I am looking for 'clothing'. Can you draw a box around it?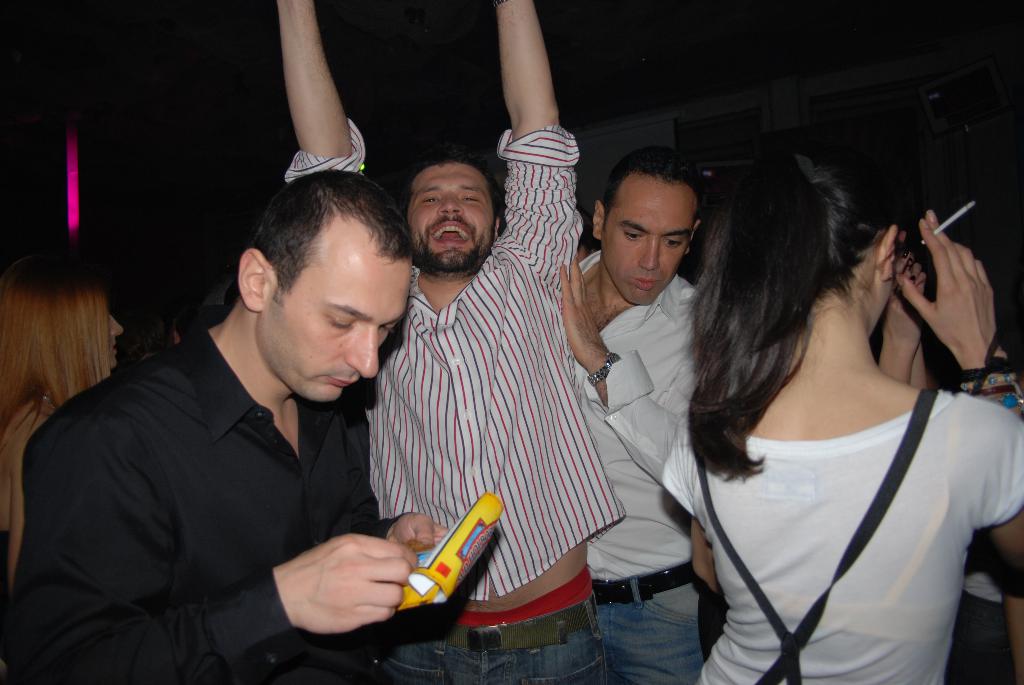
Sure, the bounding box is pyautogui.locateOnScreen(653, 399, 1023, 684).
